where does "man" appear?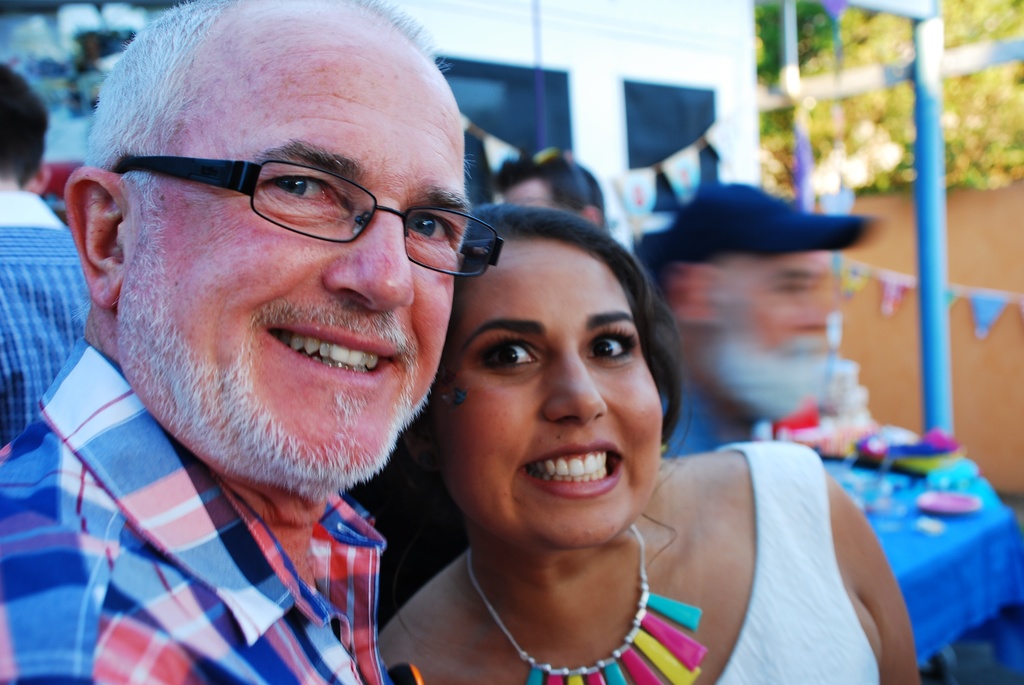
Appears at left=493, top=153, right=604, bottom=230.
